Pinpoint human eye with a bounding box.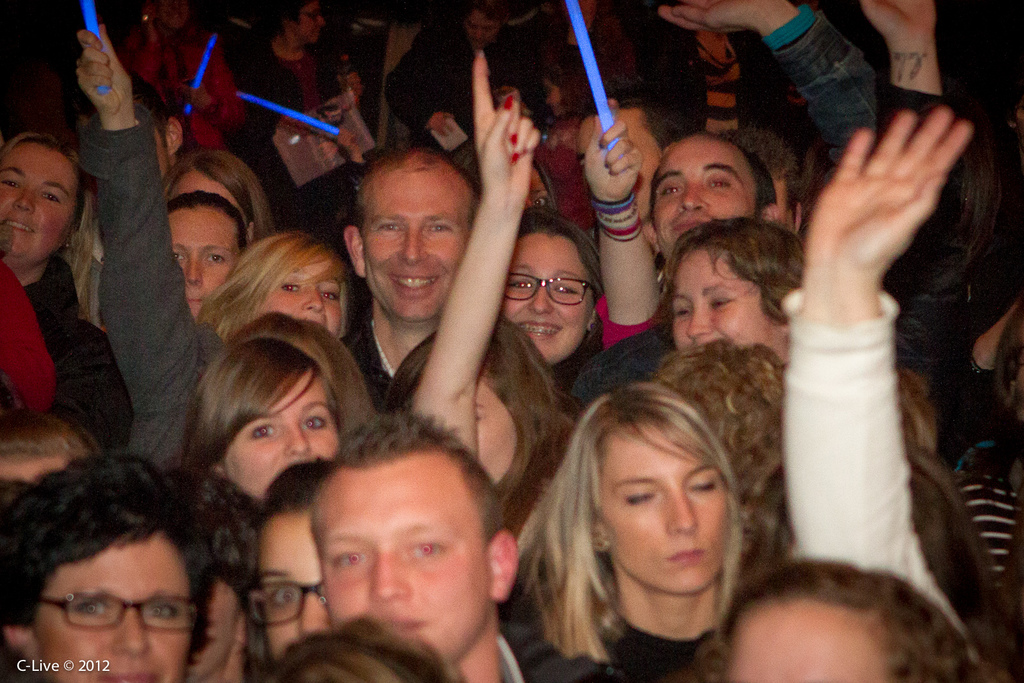
crop(380, 221, 407, 237).
